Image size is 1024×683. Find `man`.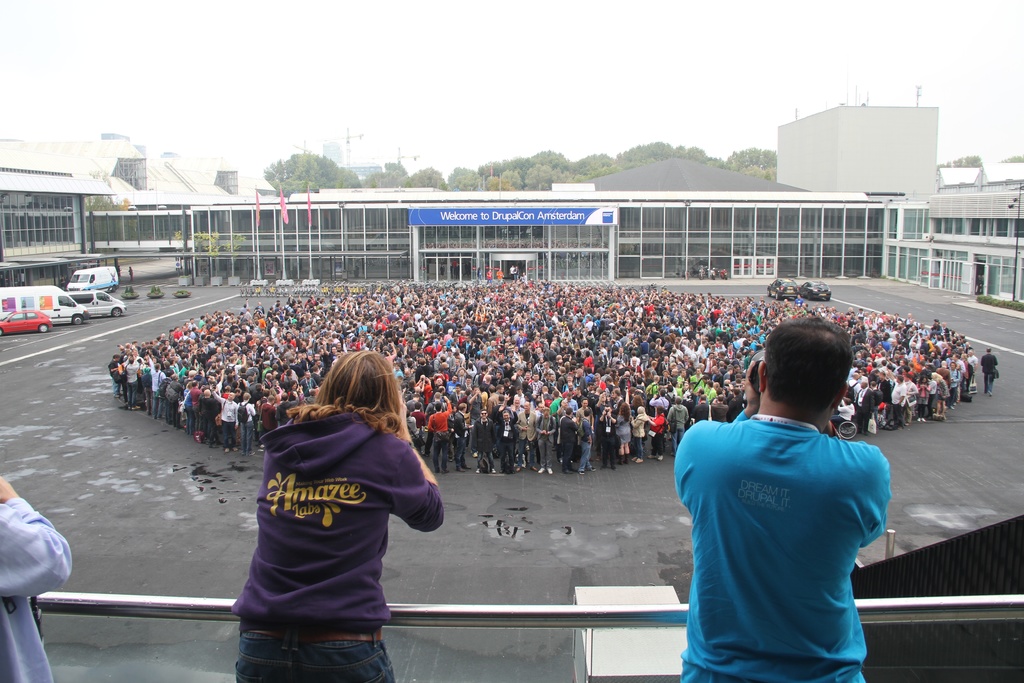
(x1=694, y1=392, x2=715, y2=421).
